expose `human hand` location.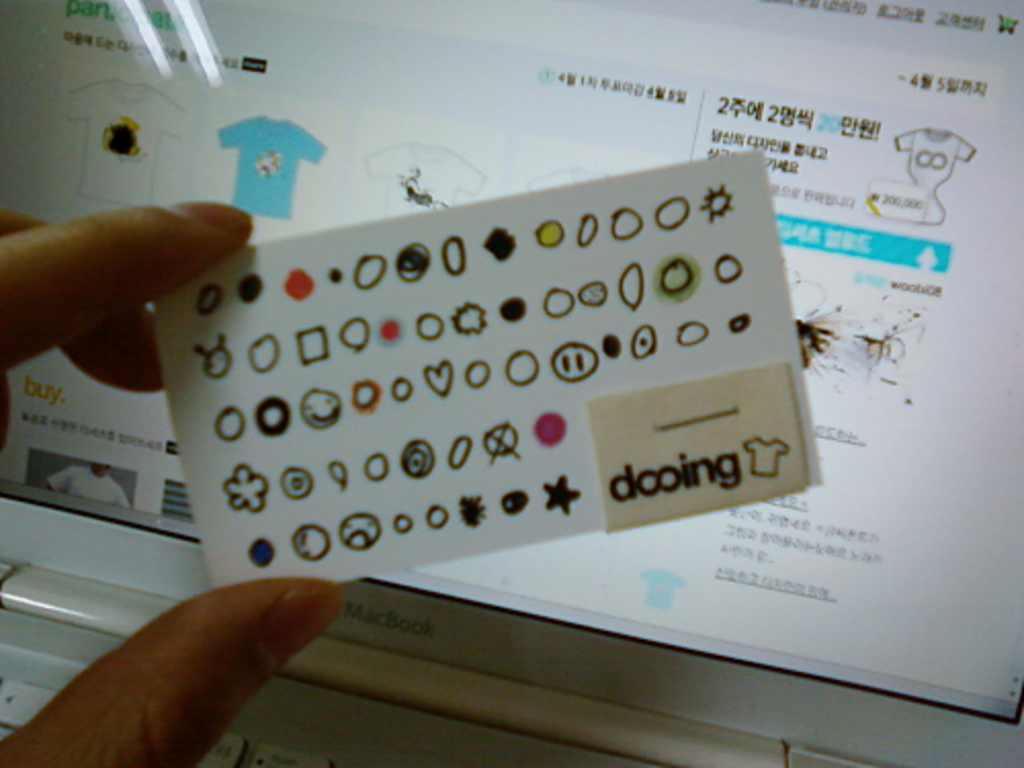
Exposed at BBox(0, 209, 348, 766).
